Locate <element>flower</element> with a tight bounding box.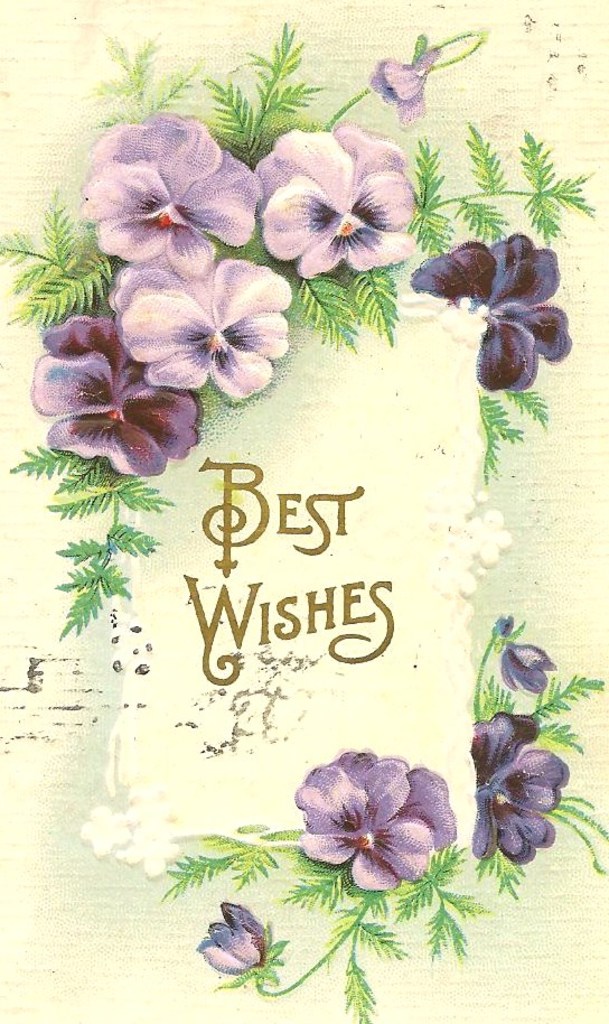
[left=382, top=31, right=485, bottom=114].
